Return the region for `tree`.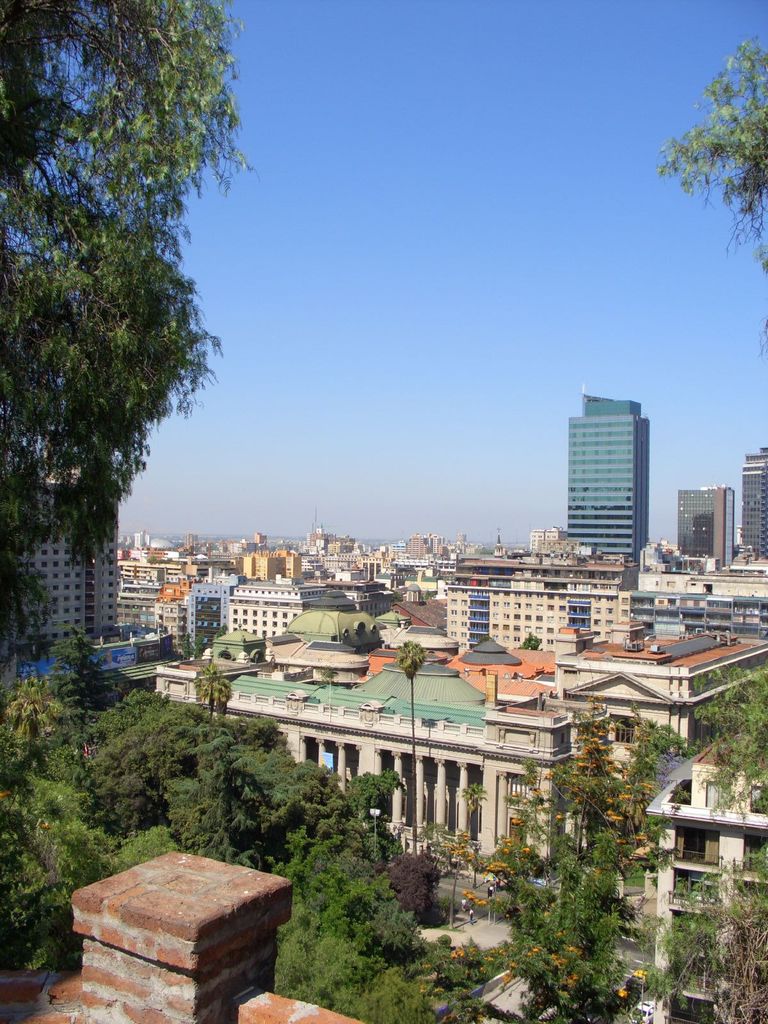
select_region(38, 619, 108, 715).
